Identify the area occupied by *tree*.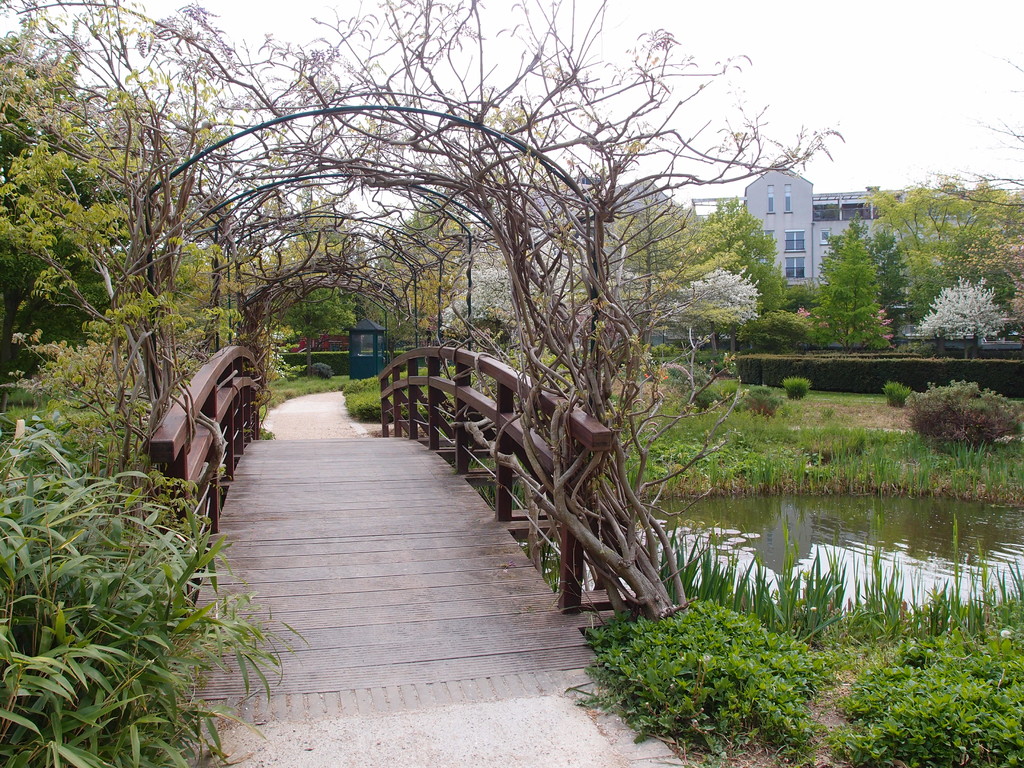
Area: (802,221,889,355).
